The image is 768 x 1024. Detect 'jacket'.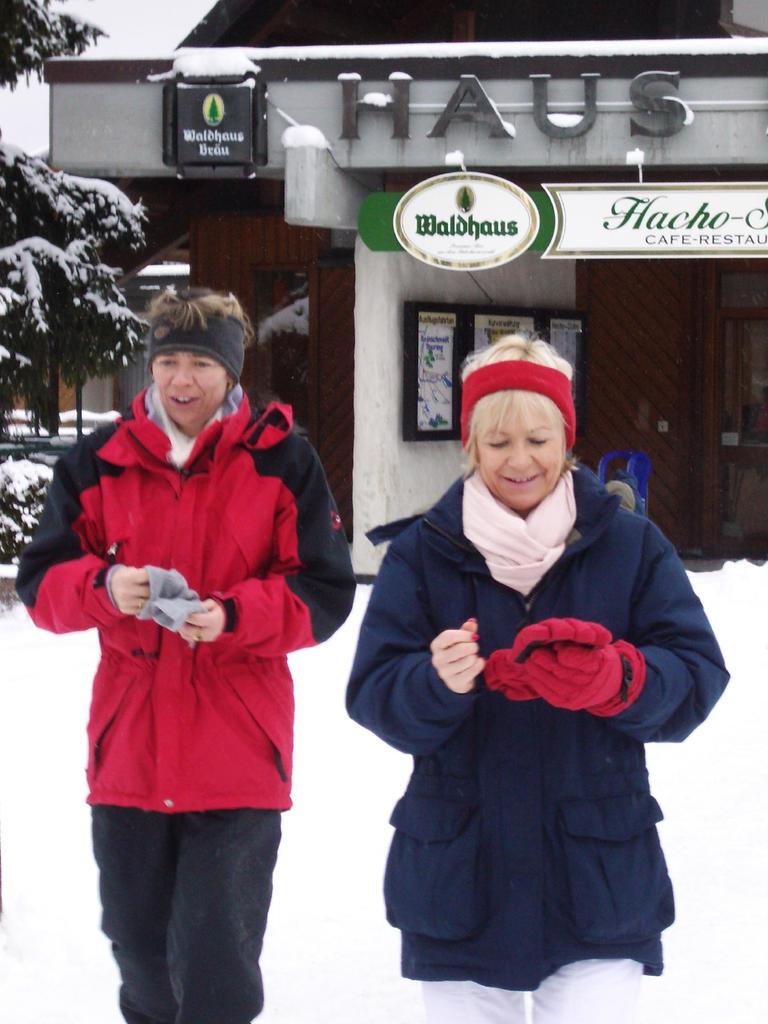
Detection: x1=348, y1=452, x2=728, y2=1000.
